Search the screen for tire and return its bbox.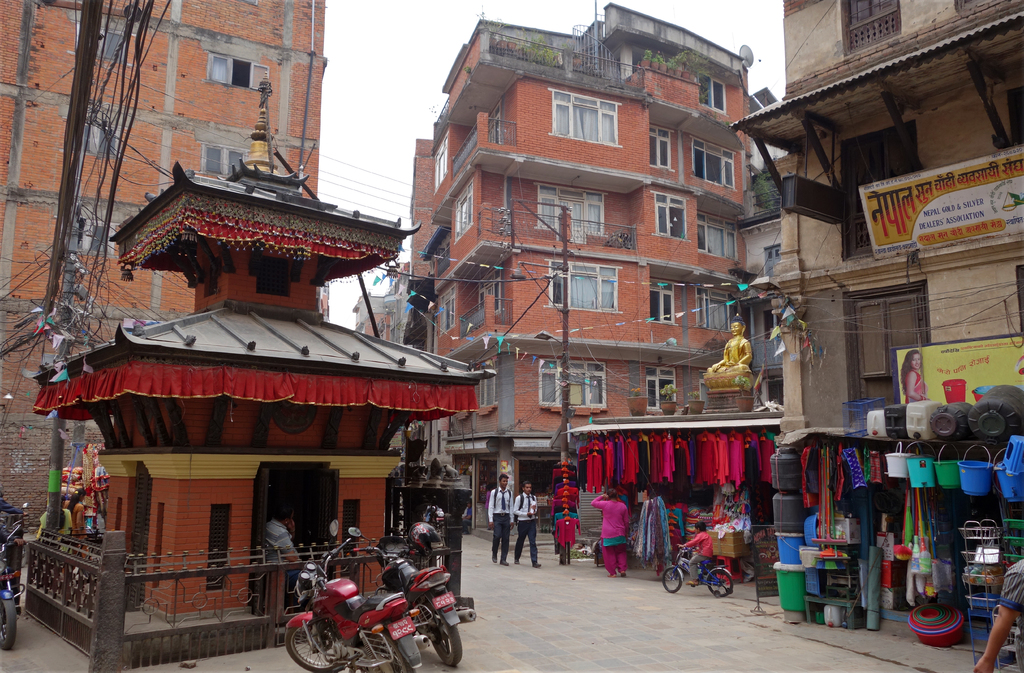
Found: locate(283, 624, 344, 672).
